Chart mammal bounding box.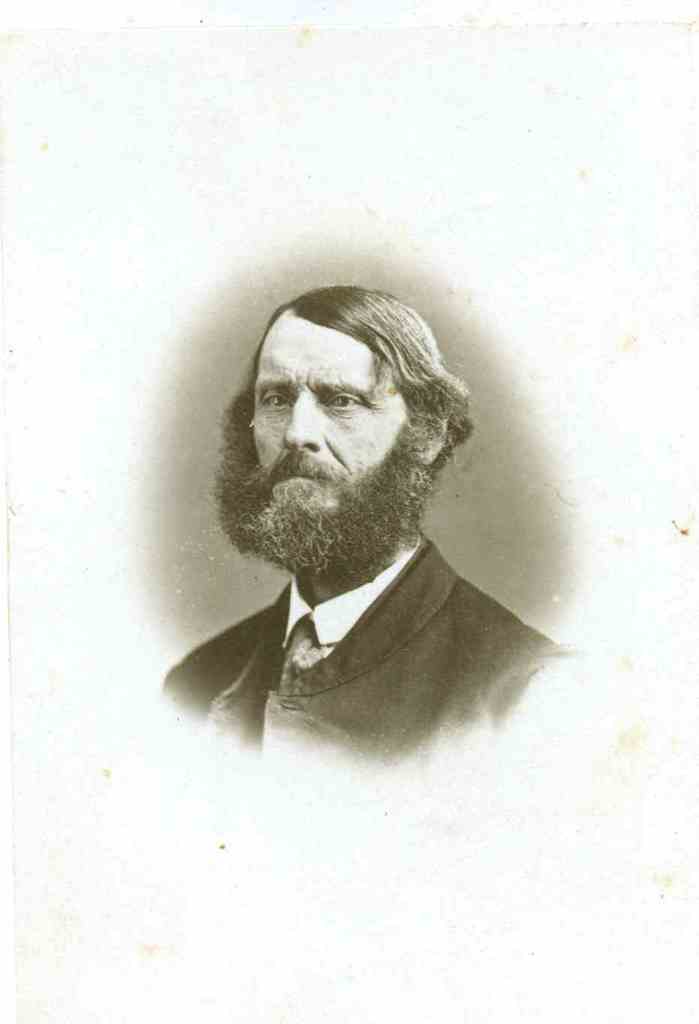
Charted: (142,268,615,787).
